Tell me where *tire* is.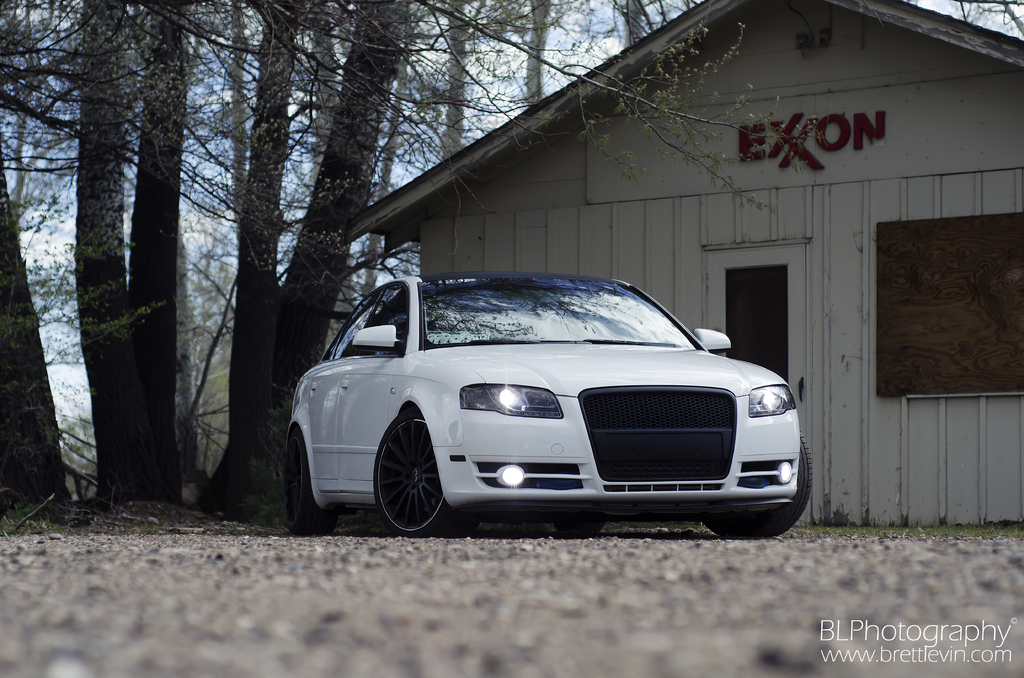
*tire* is at 705:430:812:540.
